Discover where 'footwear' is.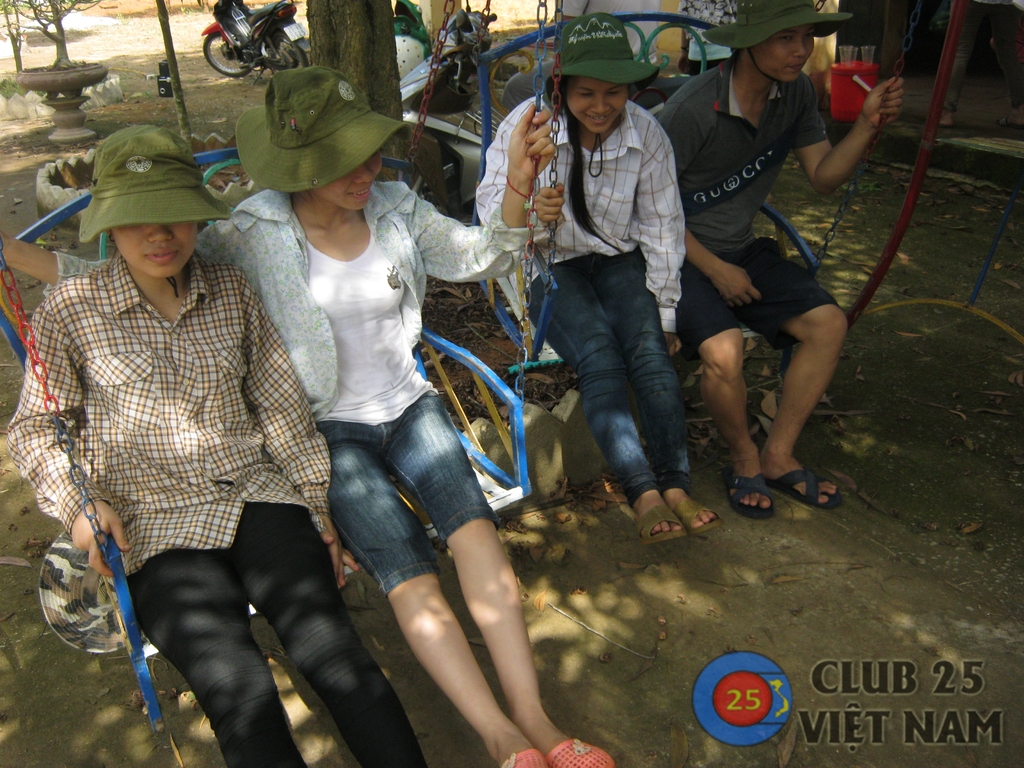
Discovered at Rect(725, 462, 779, 519).
